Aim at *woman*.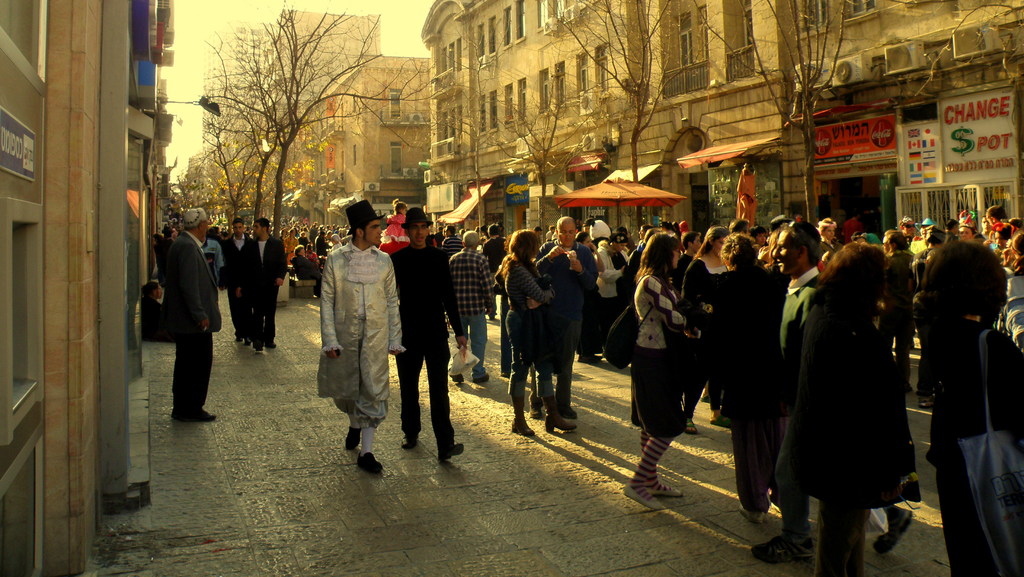
Aimed at BBox(328, 233, 345, 254).
